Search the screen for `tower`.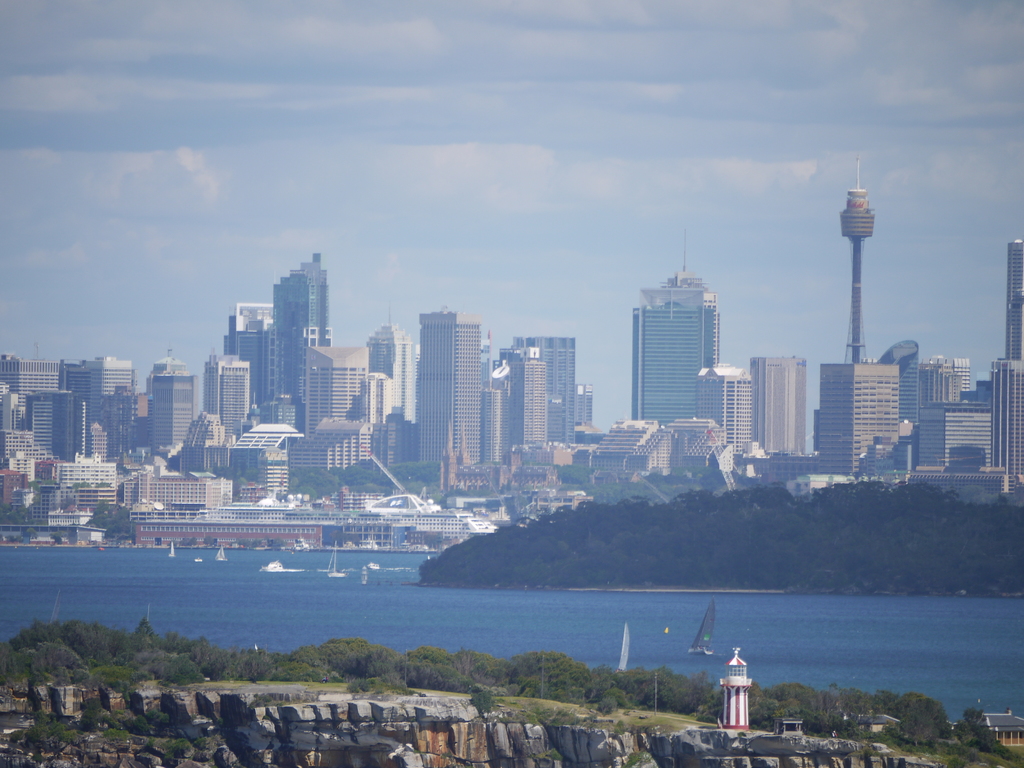
Found at region(711, 660, 771, 736).
